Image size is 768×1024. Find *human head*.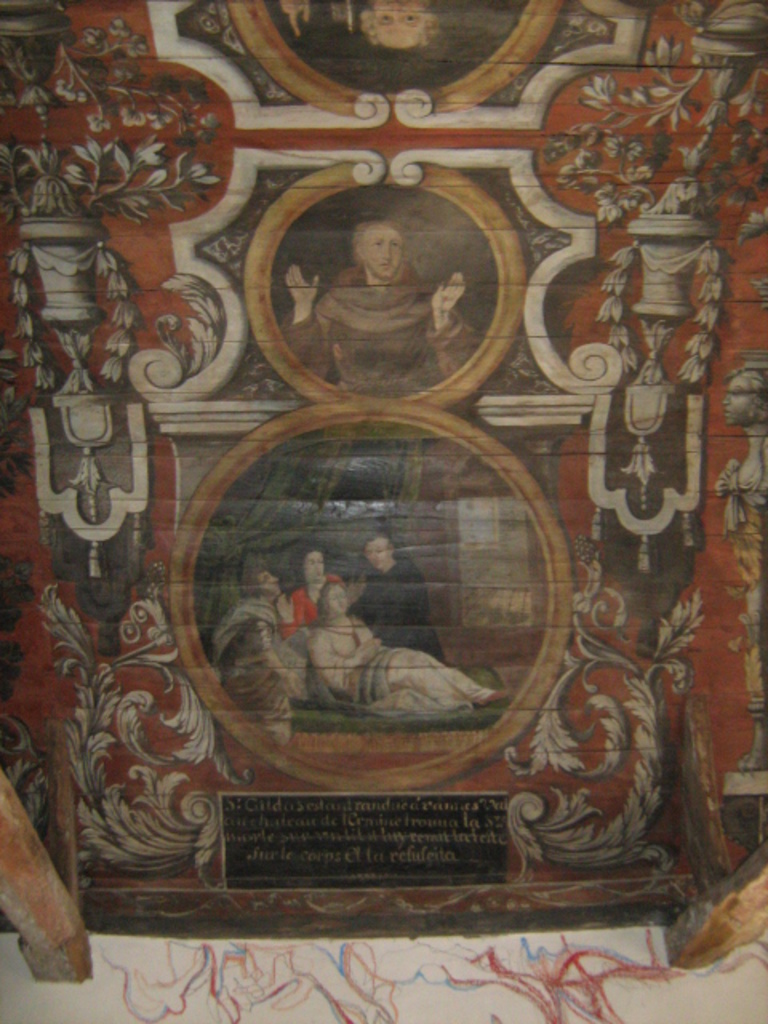
left=358, top=0, right=445, bottom=50.
